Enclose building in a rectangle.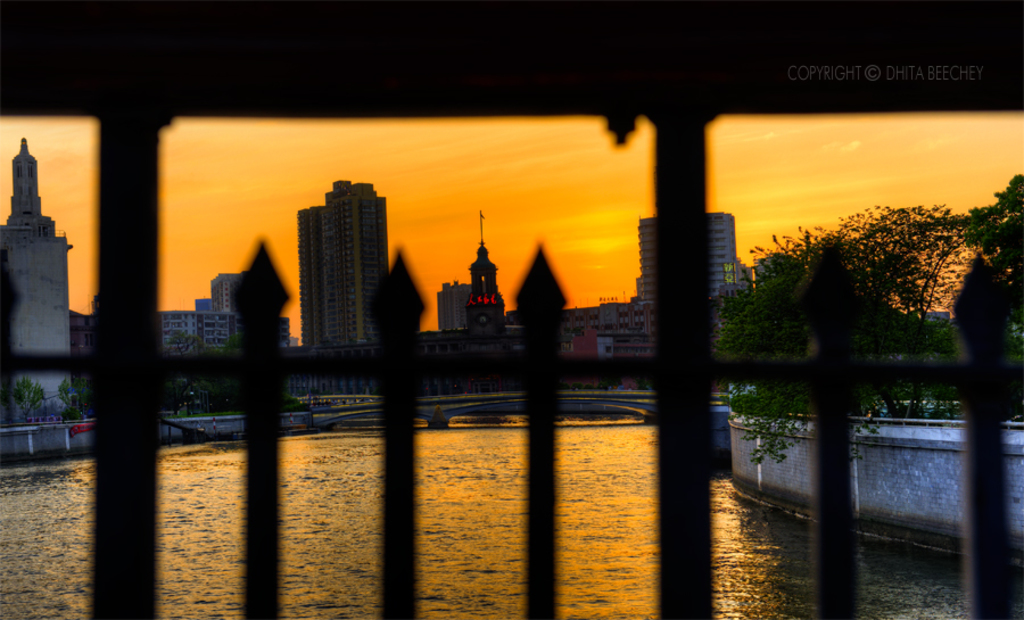
<box>435,278,474,336</box>.
